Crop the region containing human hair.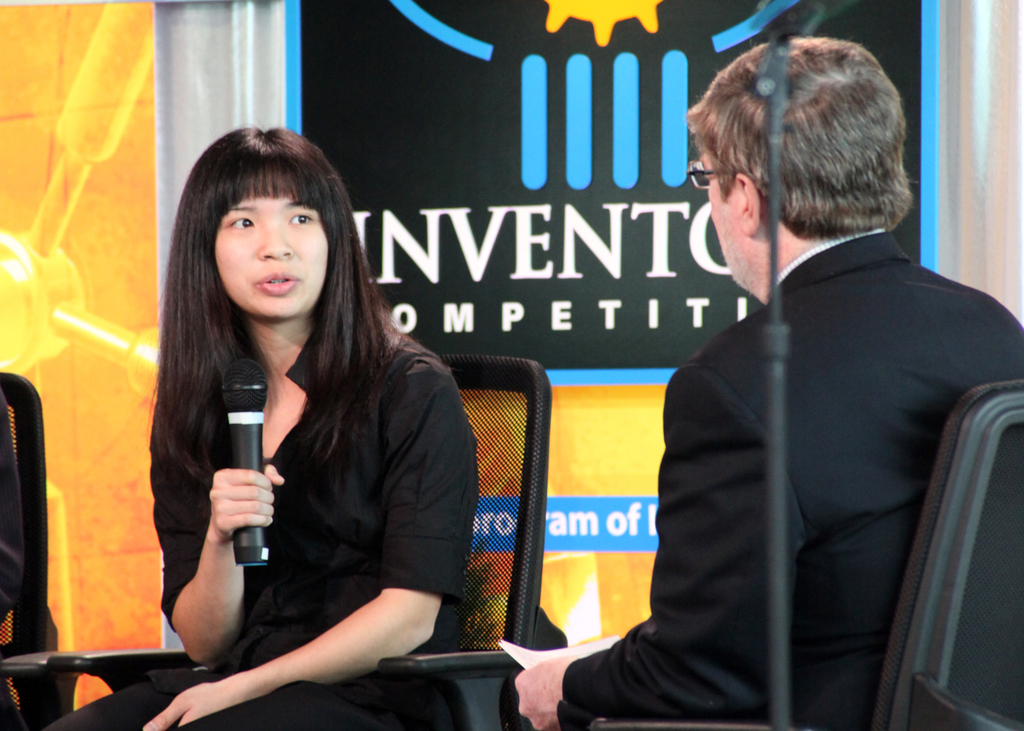
Crop region: left=145, top=124, right=409, bottom=500.
